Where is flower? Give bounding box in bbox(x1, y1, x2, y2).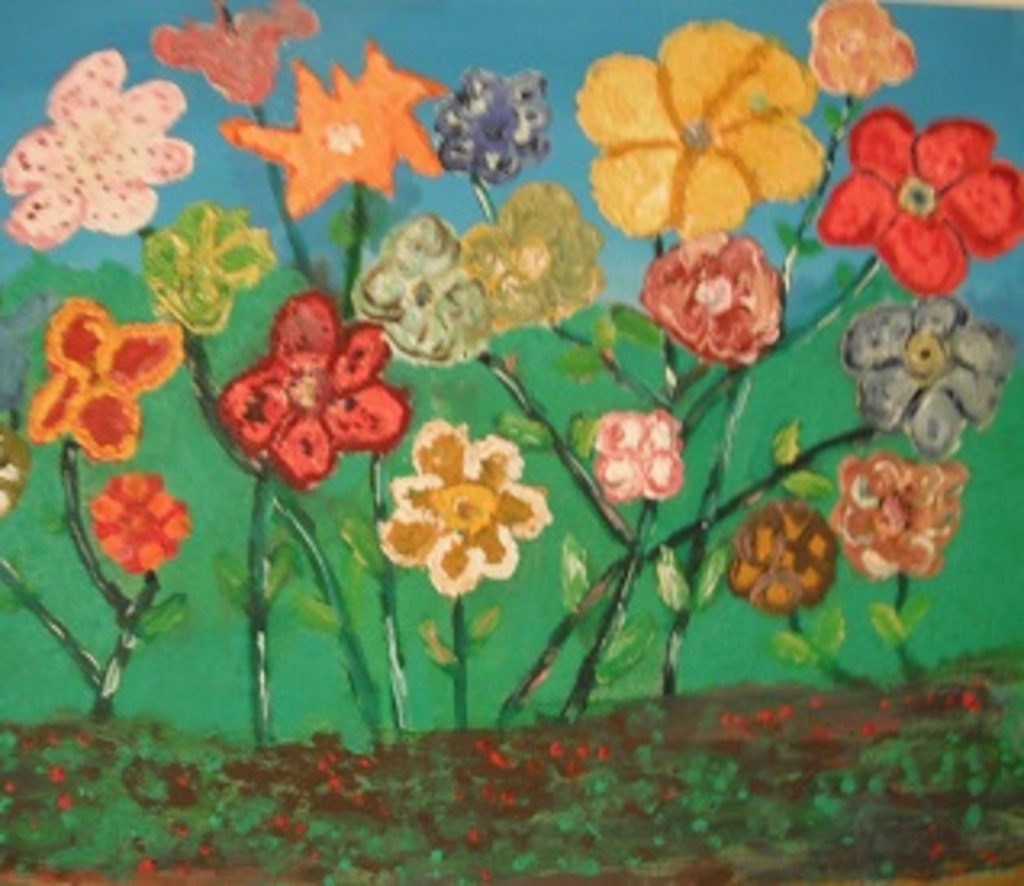
bbox(209, 290, 412, 490).
